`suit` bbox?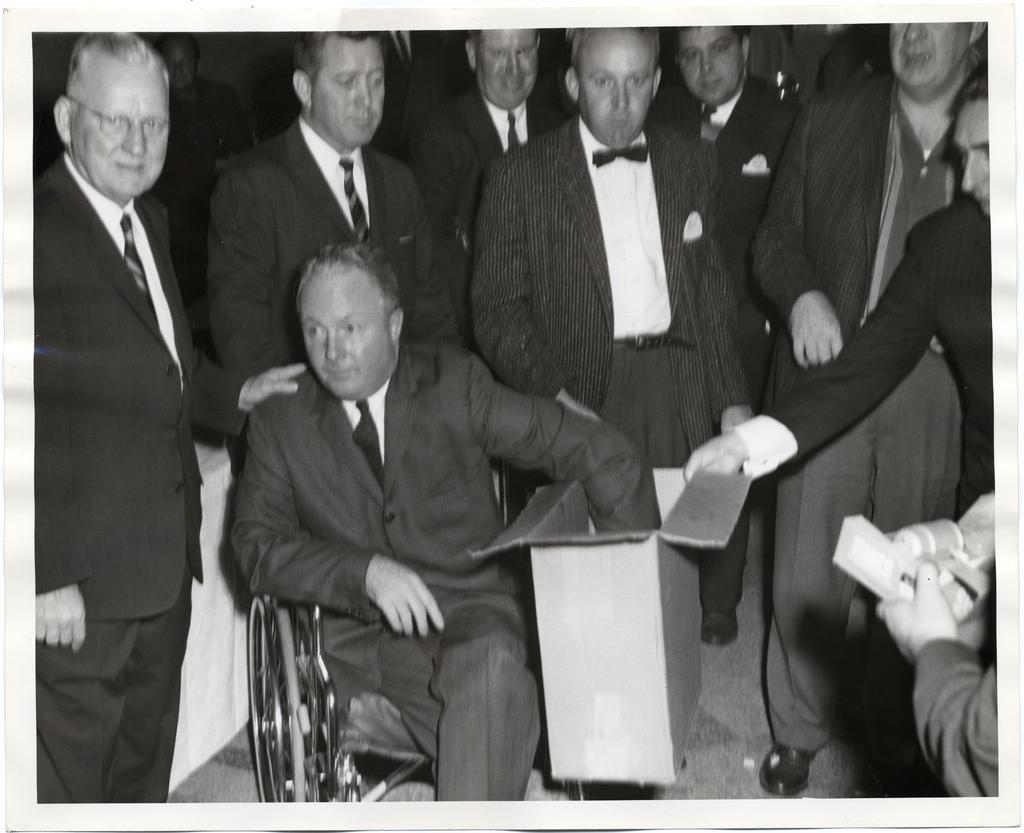
rect(654, 72, 803, 614)
